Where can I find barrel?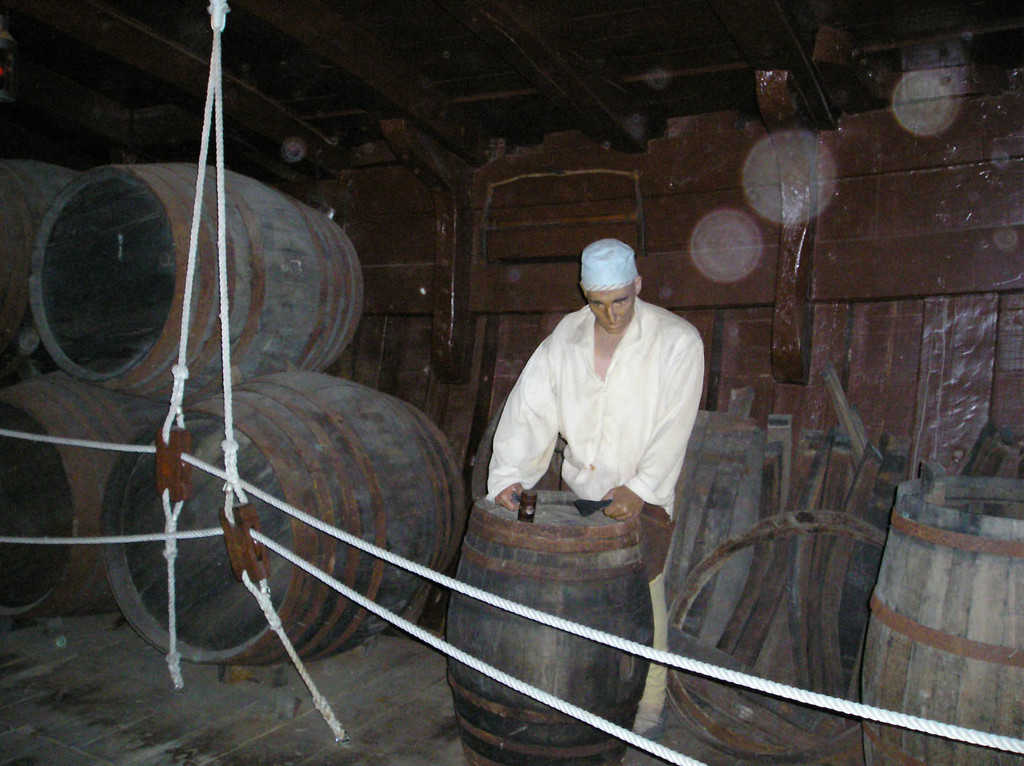
You can find it at [98, 367, 467, 666].
